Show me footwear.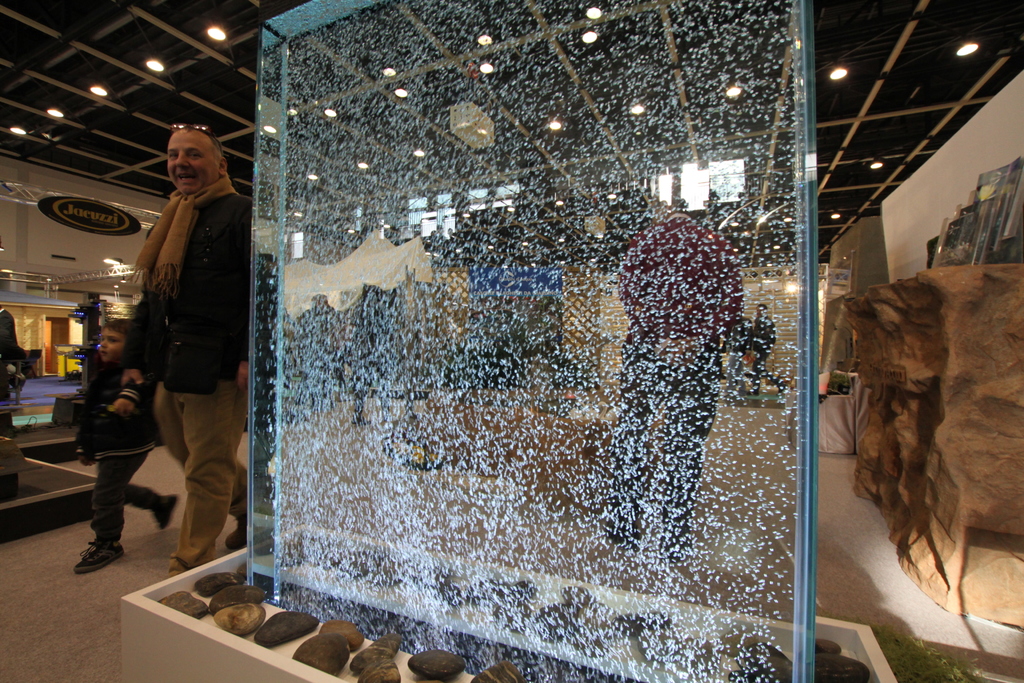
footwear is here: (left=76, top=539, right=125, bottom=574).
